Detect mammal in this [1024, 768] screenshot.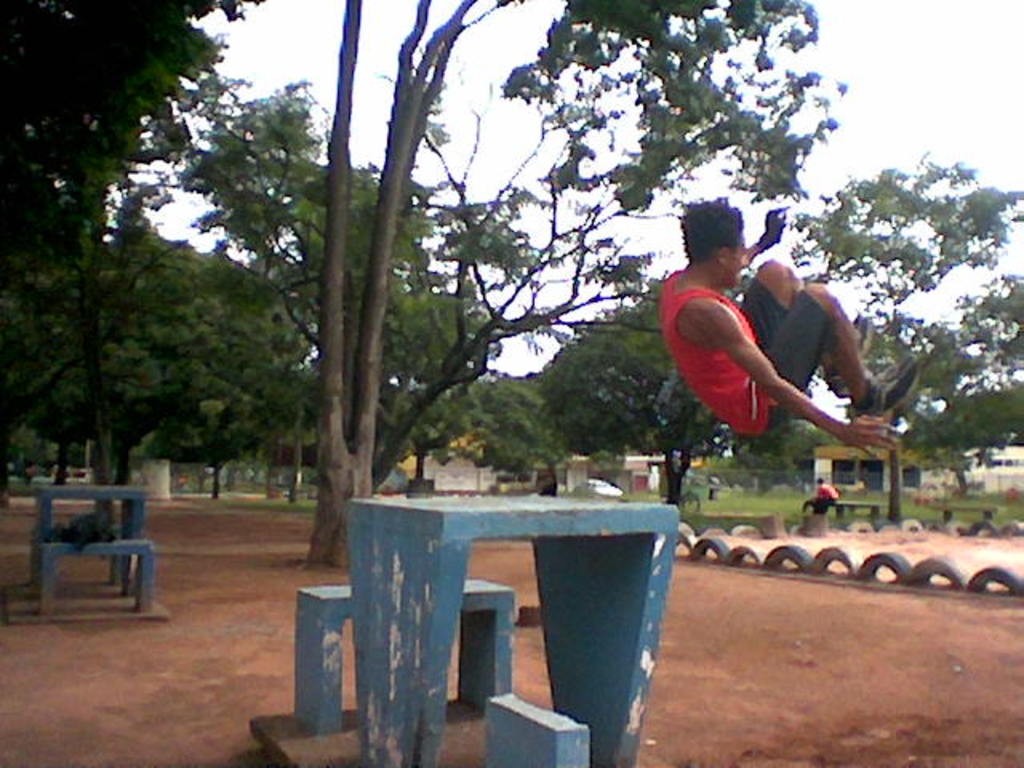
Detection: <region>648, 213, 890, 470</region>.
